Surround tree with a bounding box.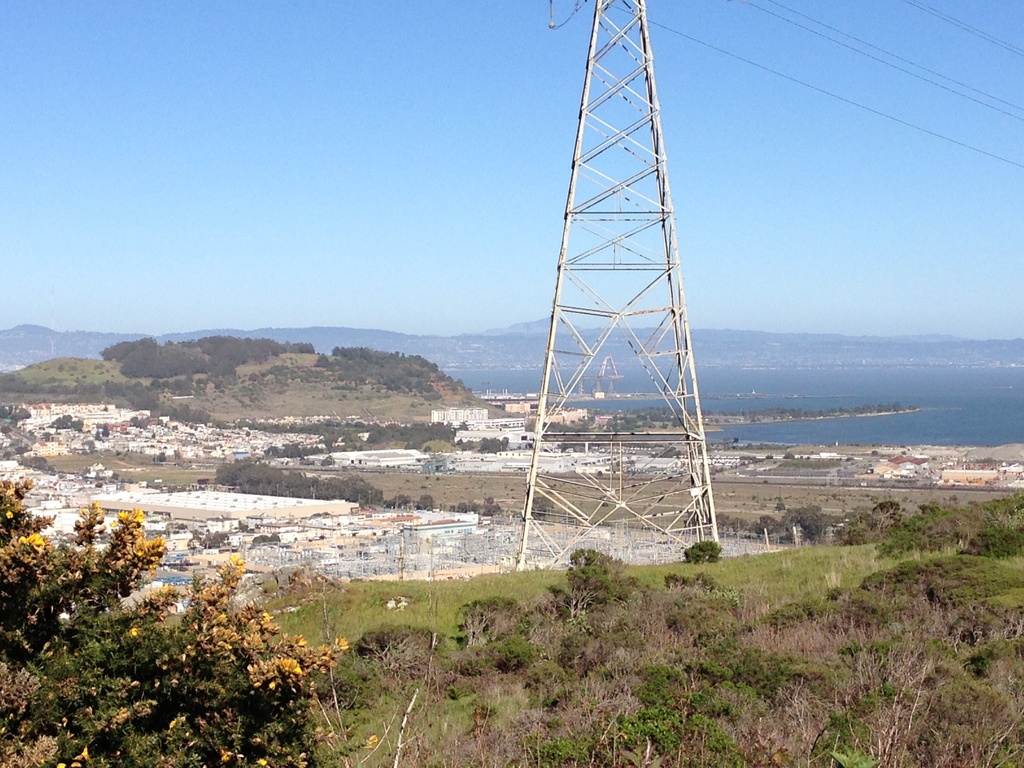
box(13, 445, 29, 453).
